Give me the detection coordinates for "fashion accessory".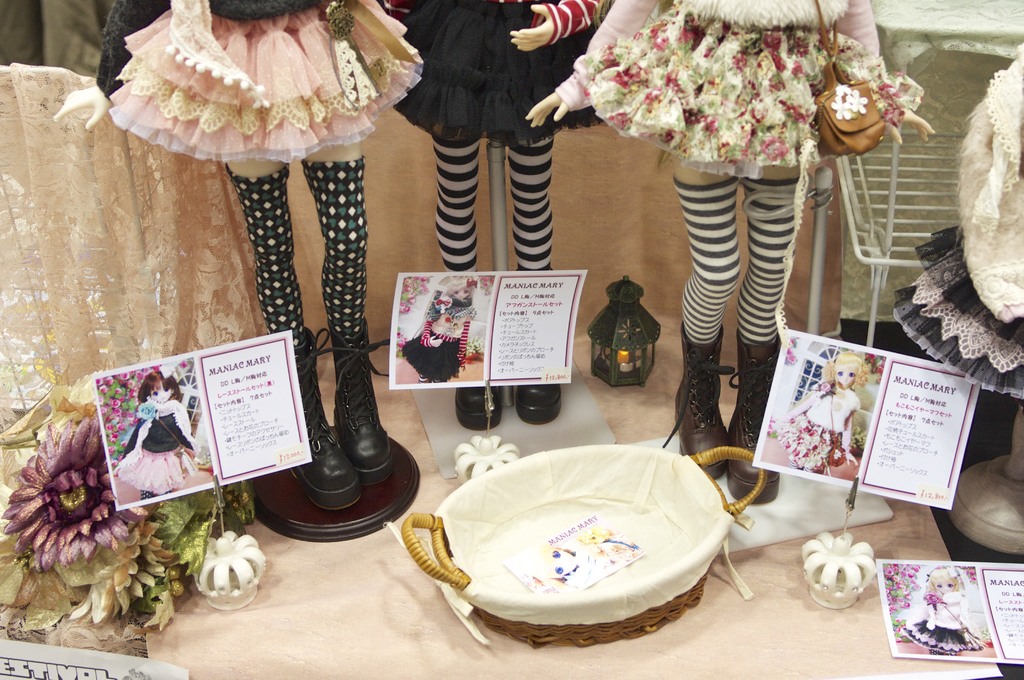
815,1,888,161.
